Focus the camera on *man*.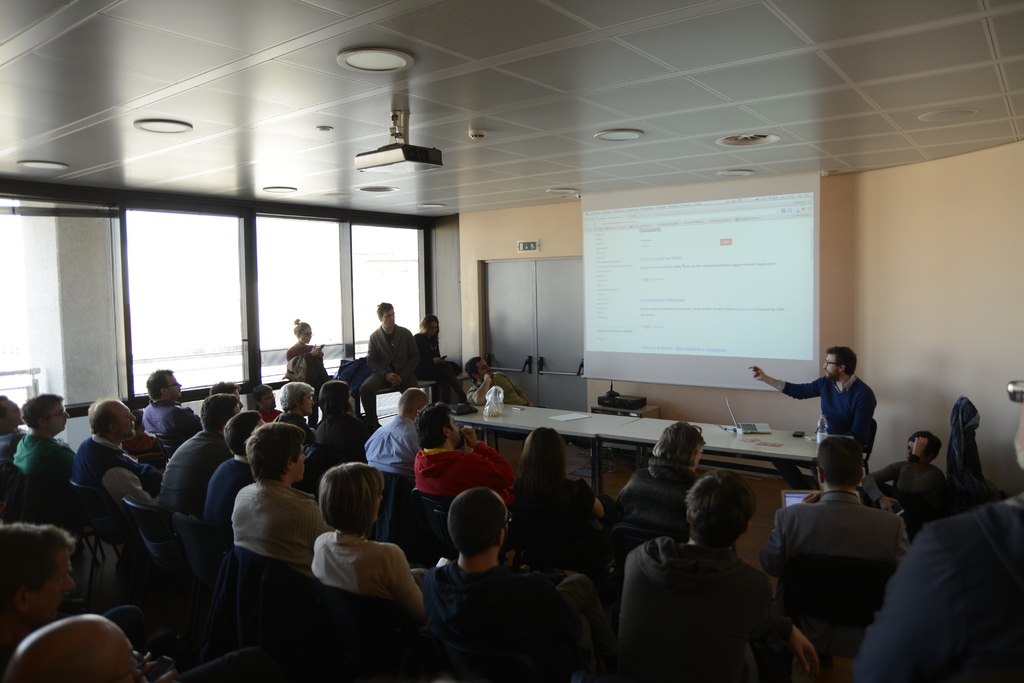
Focus region: {"x1": 140, "y1": 368, "x2": 200, "y2": 445}.
